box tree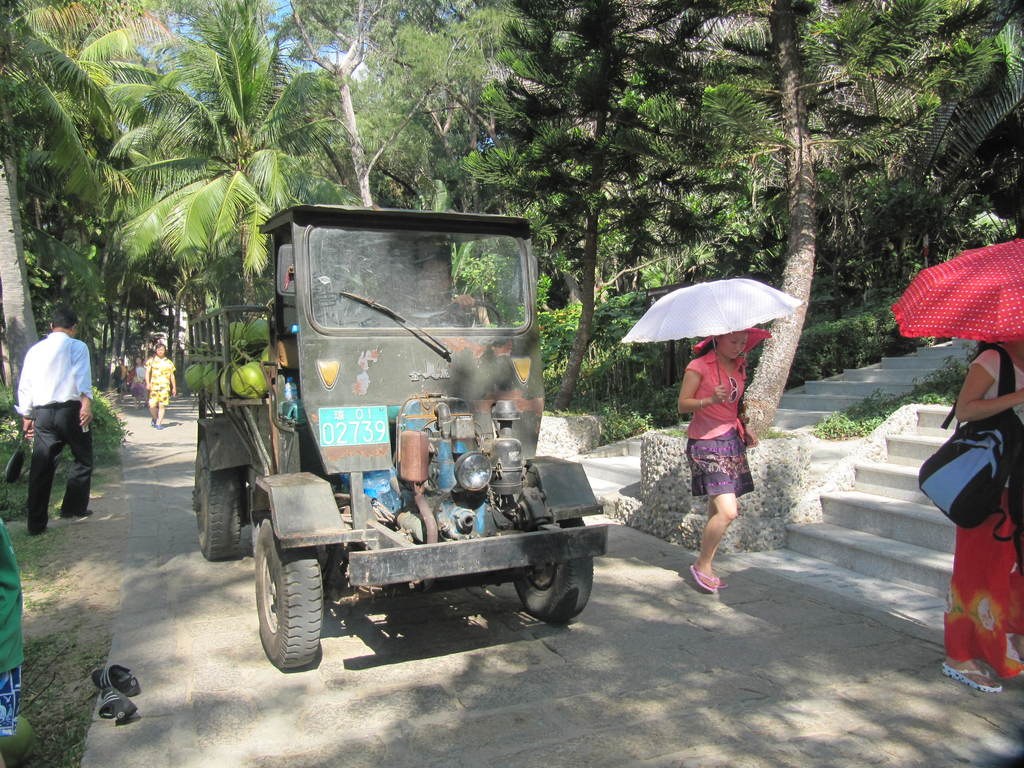
crop(99, 0, 352, 332)
